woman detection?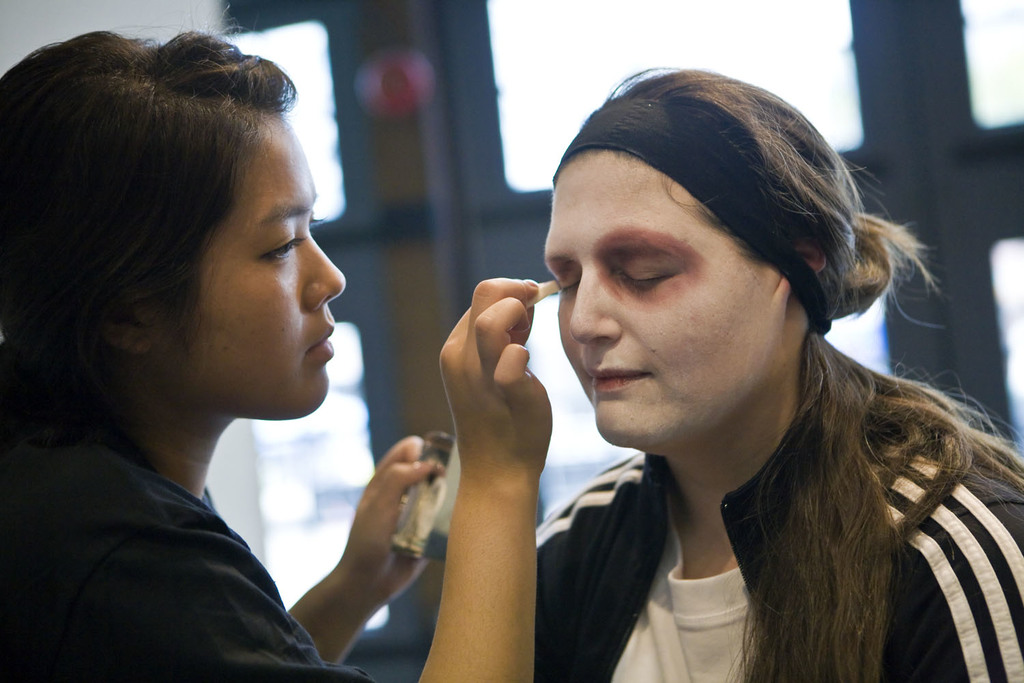
BBox(0, 16, 553, 682)
